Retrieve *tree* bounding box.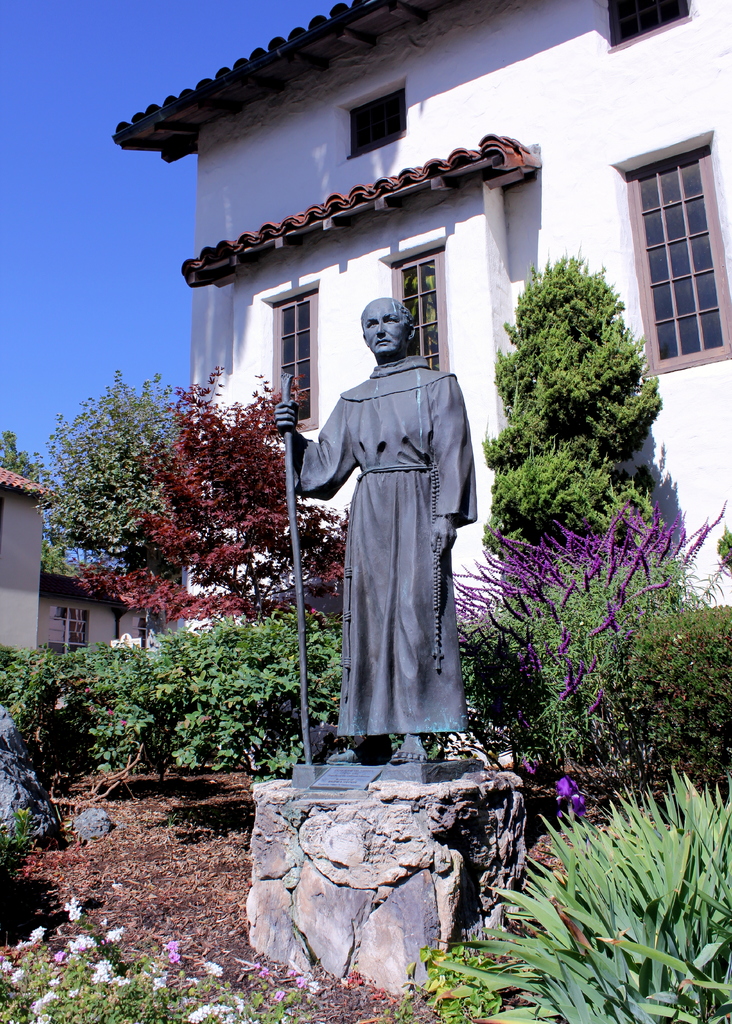
Bounding box: (x1=0, y1=431, x2=41, y2=477).
